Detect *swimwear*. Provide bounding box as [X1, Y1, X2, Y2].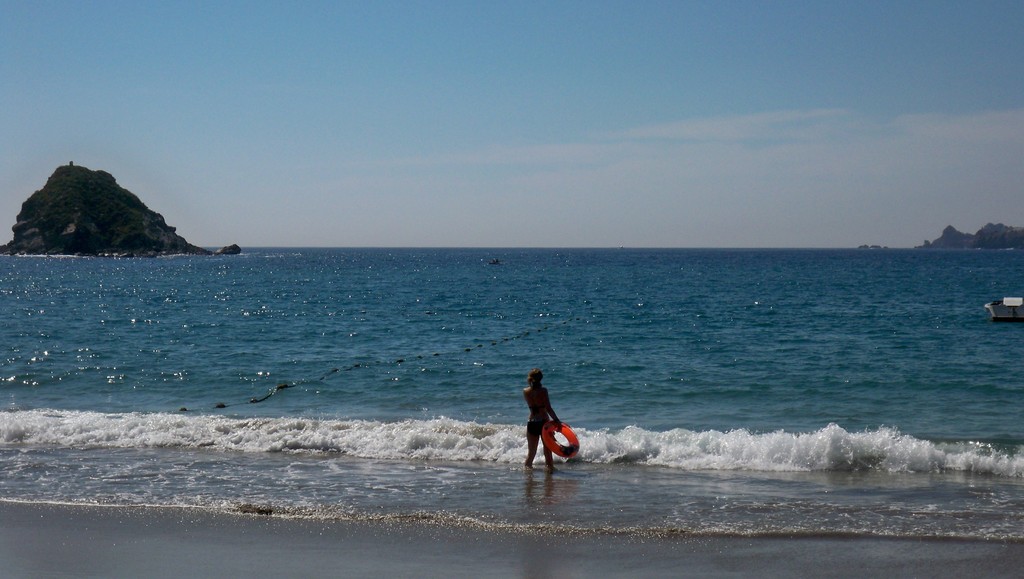
[529, 402, 547, 411].
